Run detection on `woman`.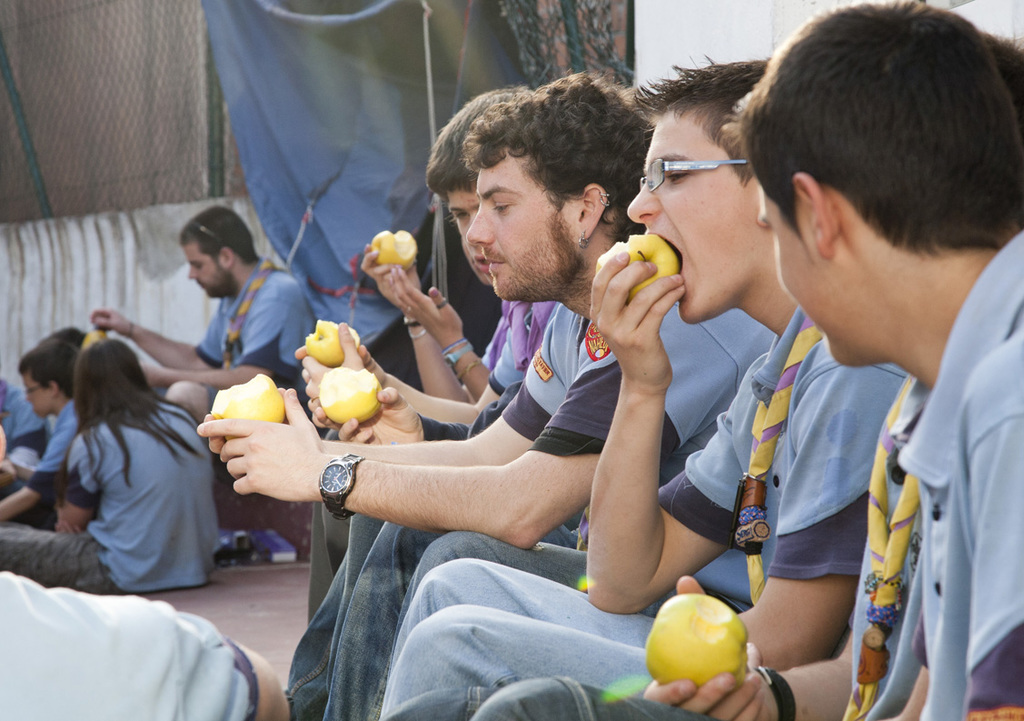
Result: detection(22, 288, 232, 638).
